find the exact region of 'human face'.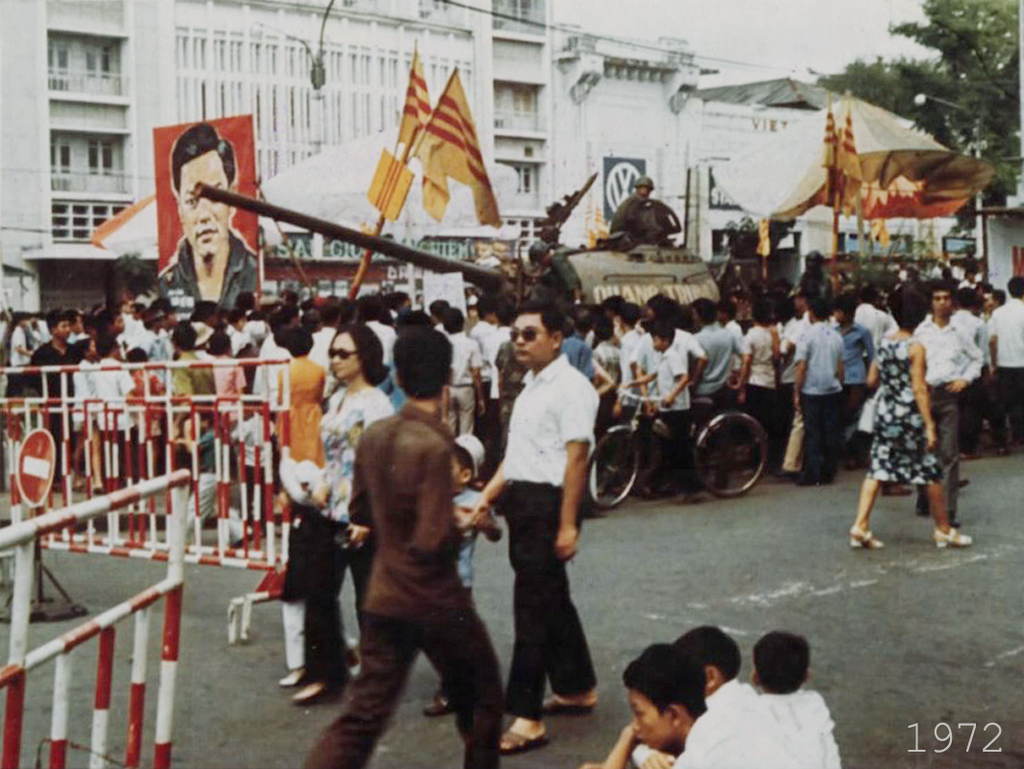
Exact region: 637, 184, 654, 197.
